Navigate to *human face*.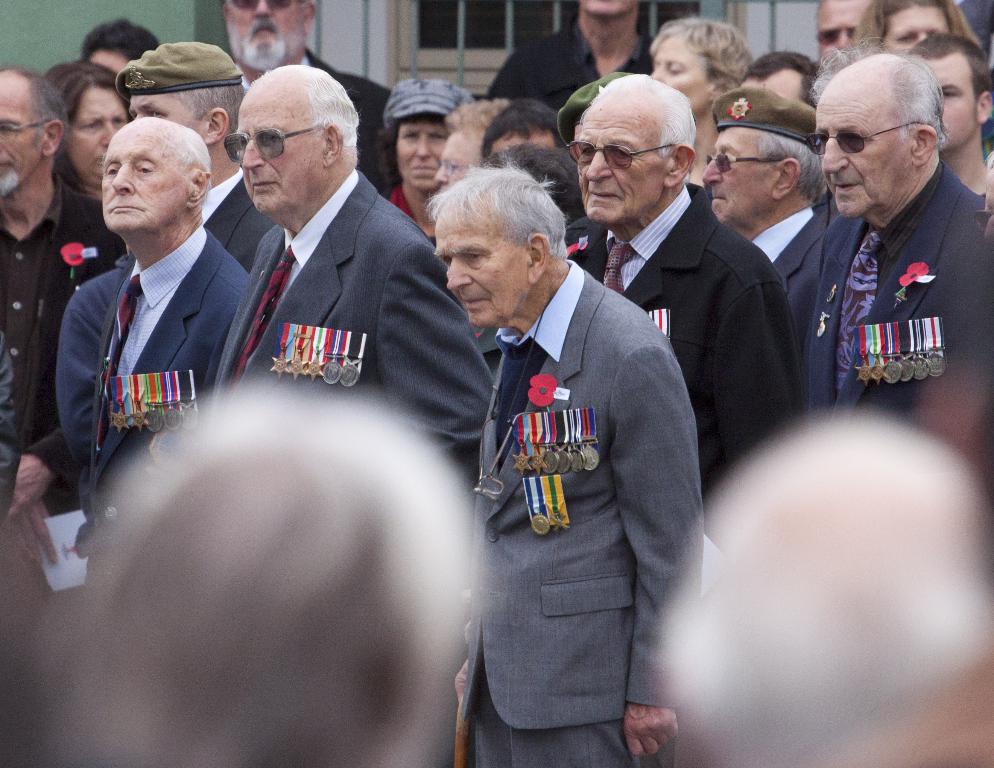
Navigation target: 580 0 627 12.
